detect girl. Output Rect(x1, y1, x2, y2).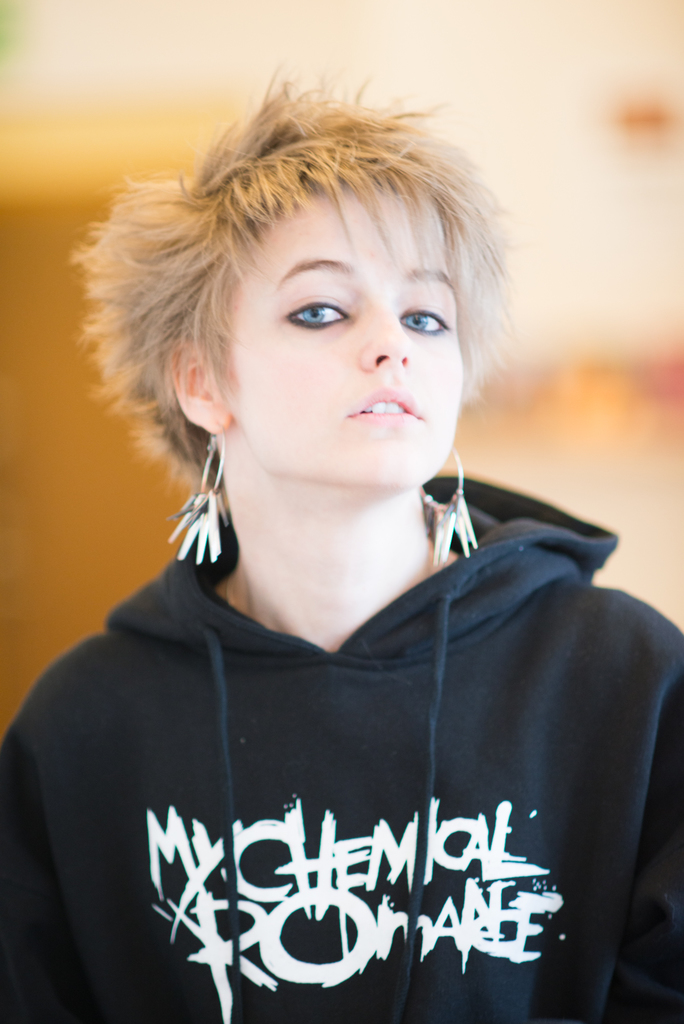
Rect(0, 58, 683, 1023).
